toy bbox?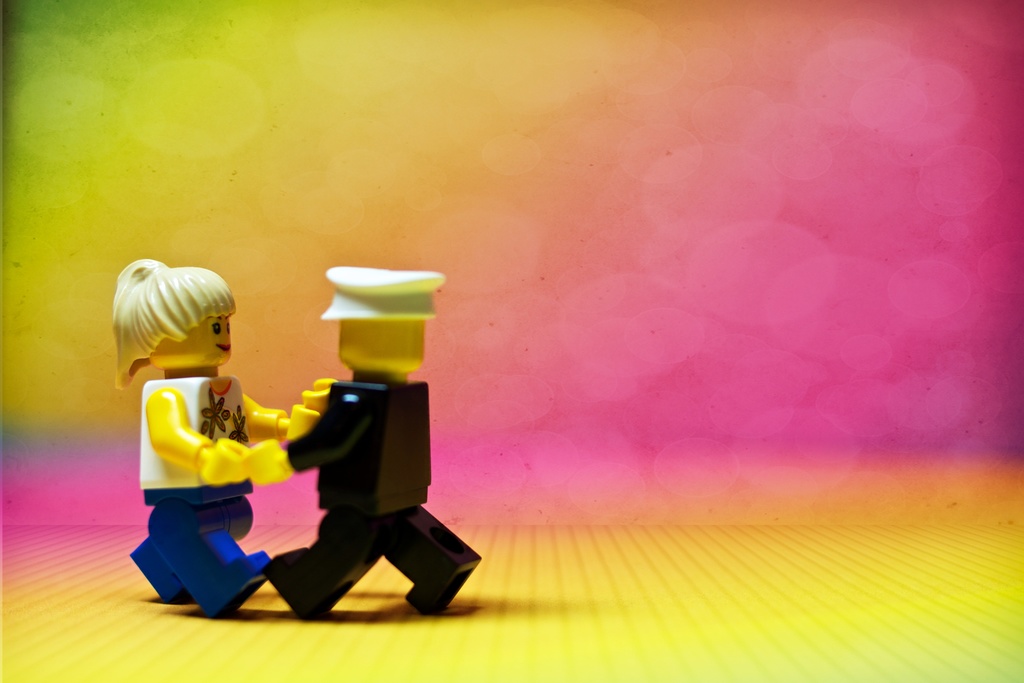
box(111, 256, 294, 618)
